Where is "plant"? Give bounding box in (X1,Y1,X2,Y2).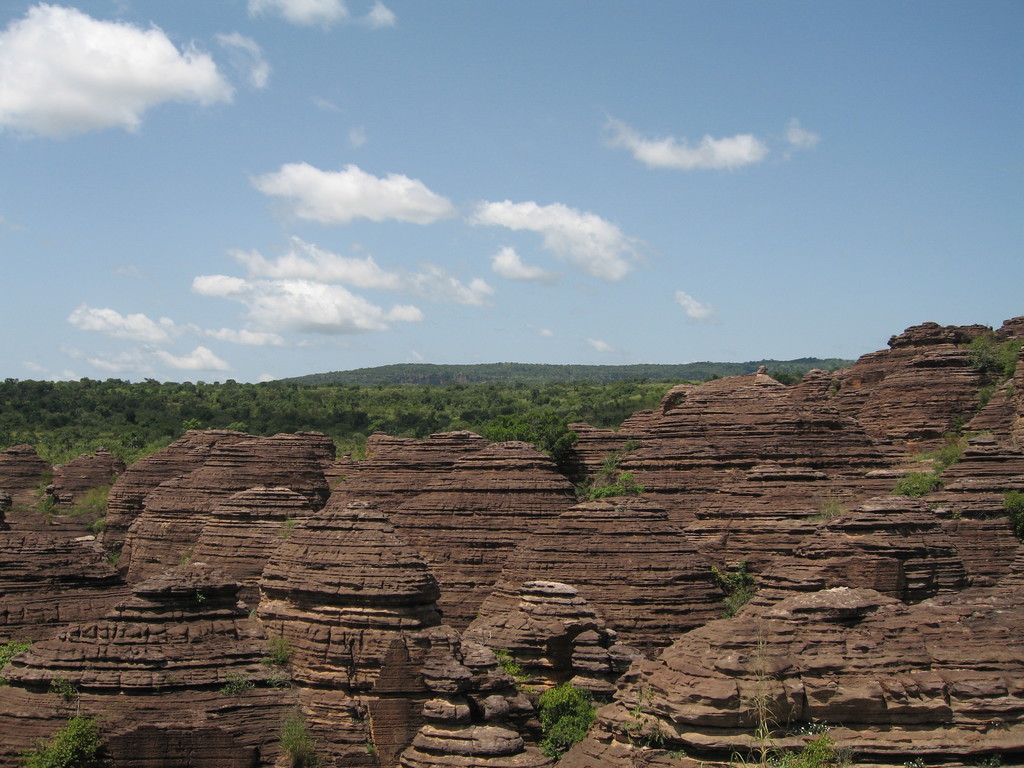
(266,636,295,659).
